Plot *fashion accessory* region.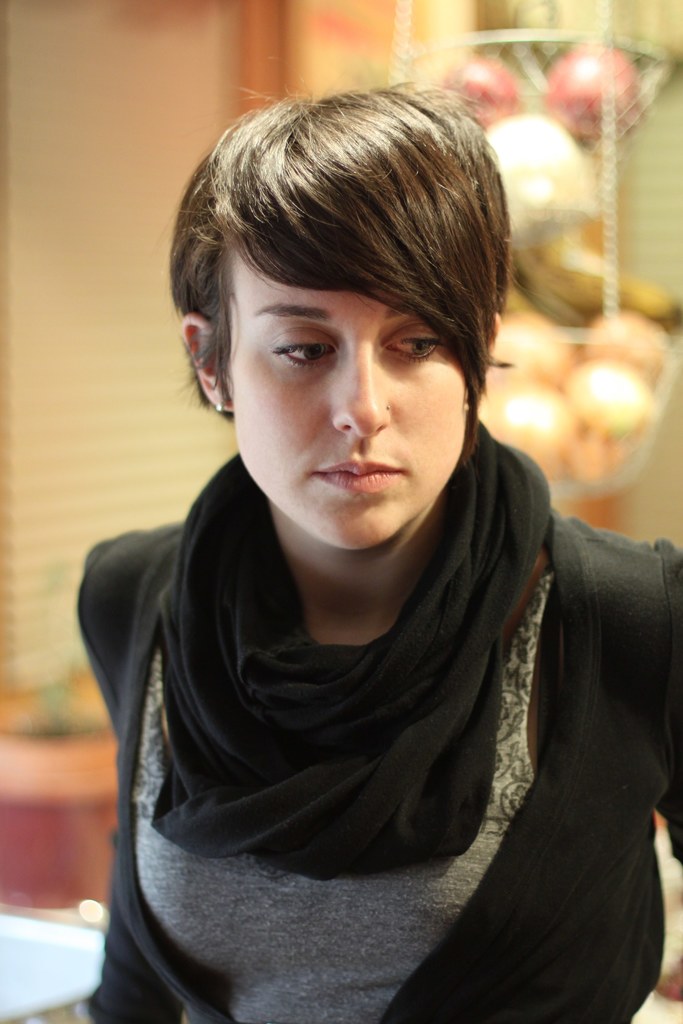
Plotted at pyautogui.locateOnScreen(213, 402, 225, 419).
